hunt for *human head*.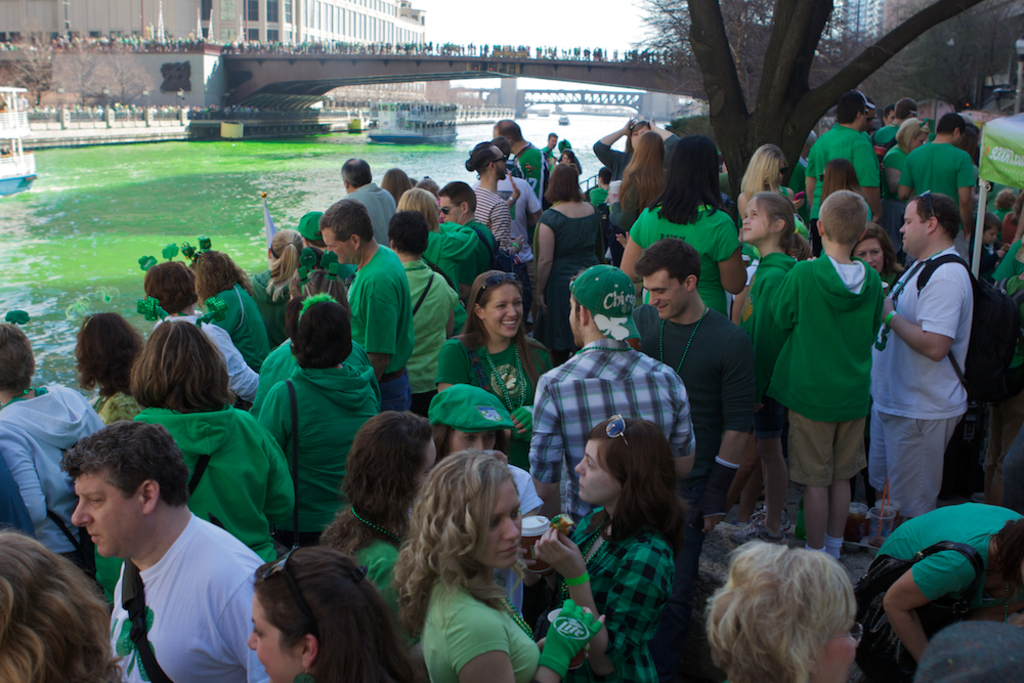
Hunted down at (395,186,436,224).
